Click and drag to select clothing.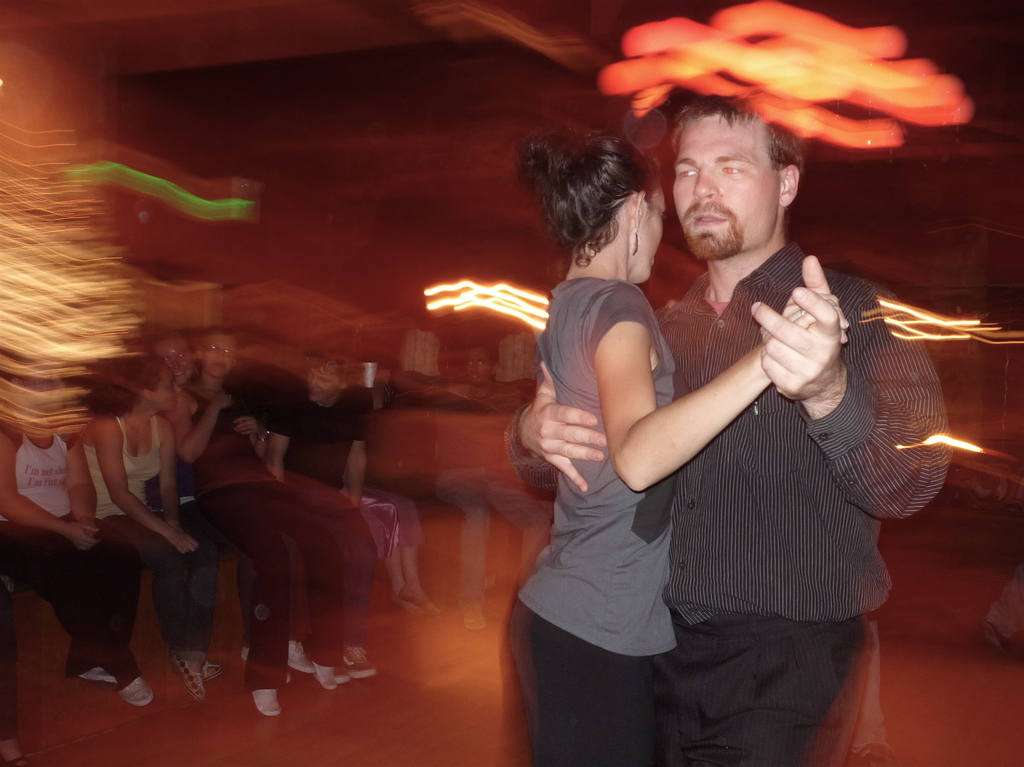
Selection: <region>428, 392, 552, 599</region>.
